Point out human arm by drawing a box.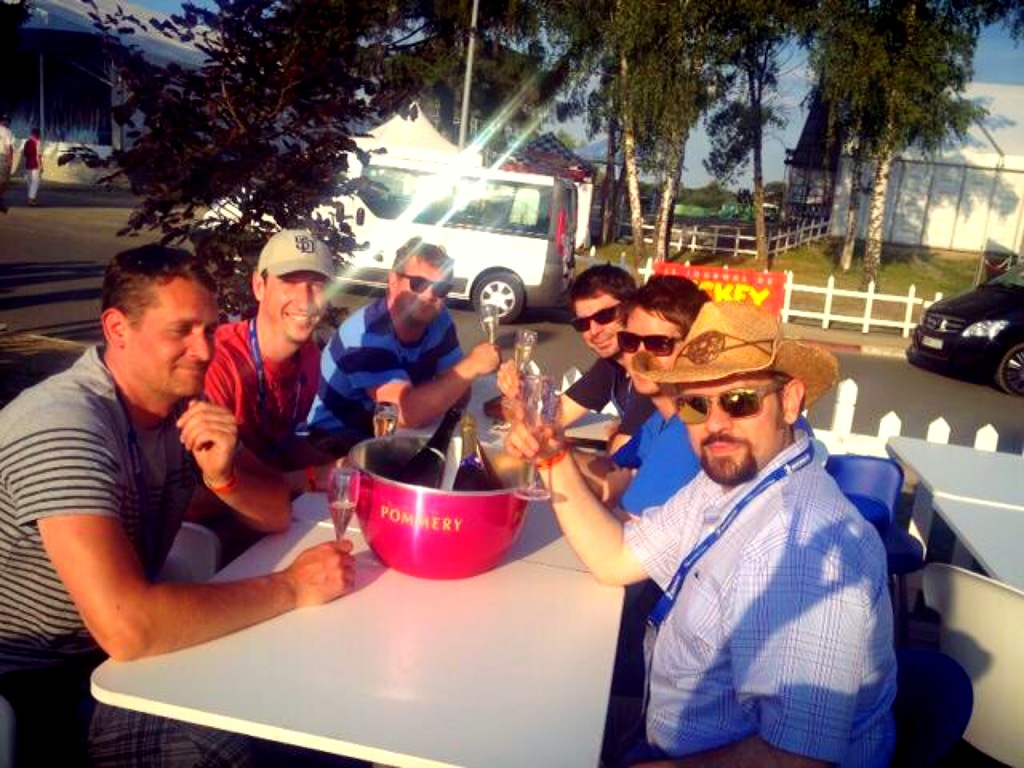
[502, 411, 701, 523].
